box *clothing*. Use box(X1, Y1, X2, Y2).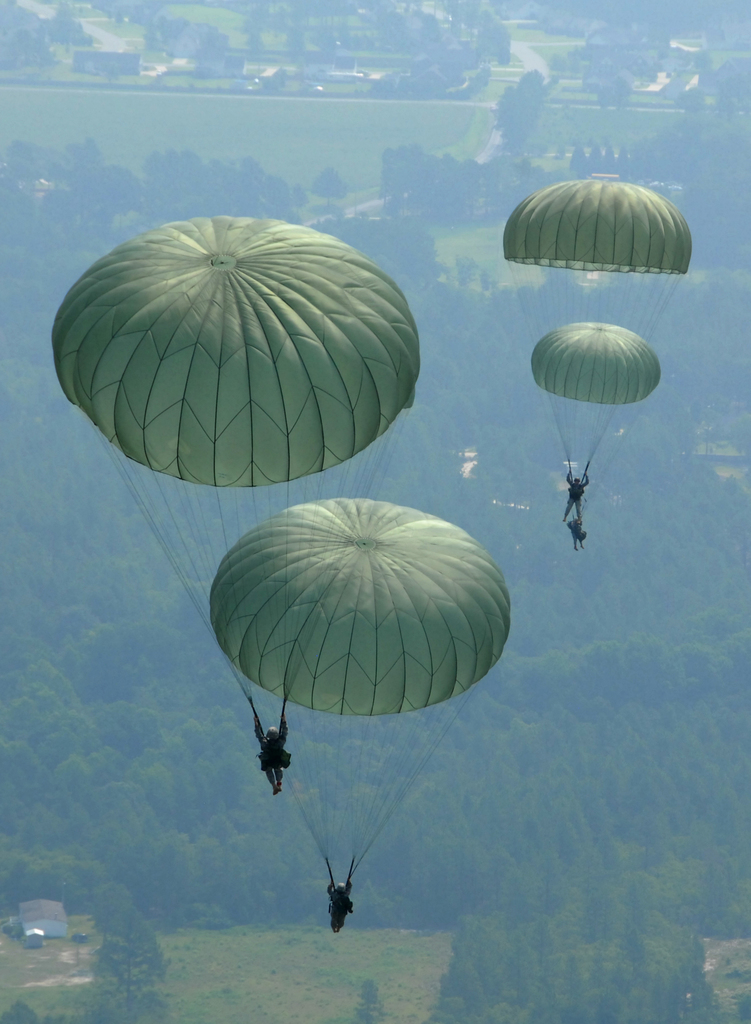
box(560, 472, 589, 512).
